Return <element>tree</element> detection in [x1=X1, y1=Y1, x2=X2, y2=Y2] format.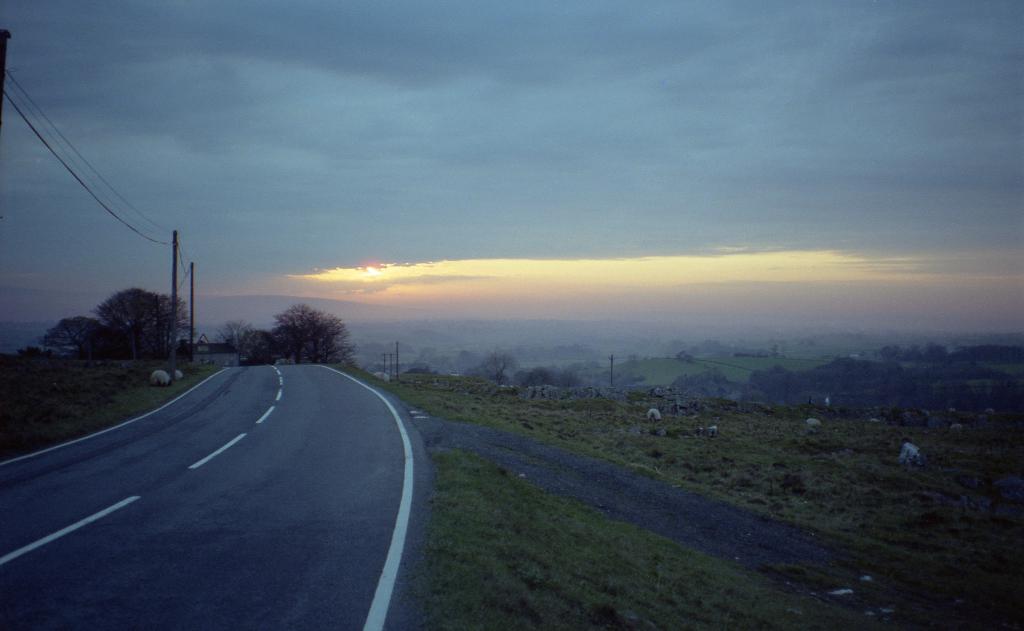
[x1=30, y1=312, x2=111, y2=367].
